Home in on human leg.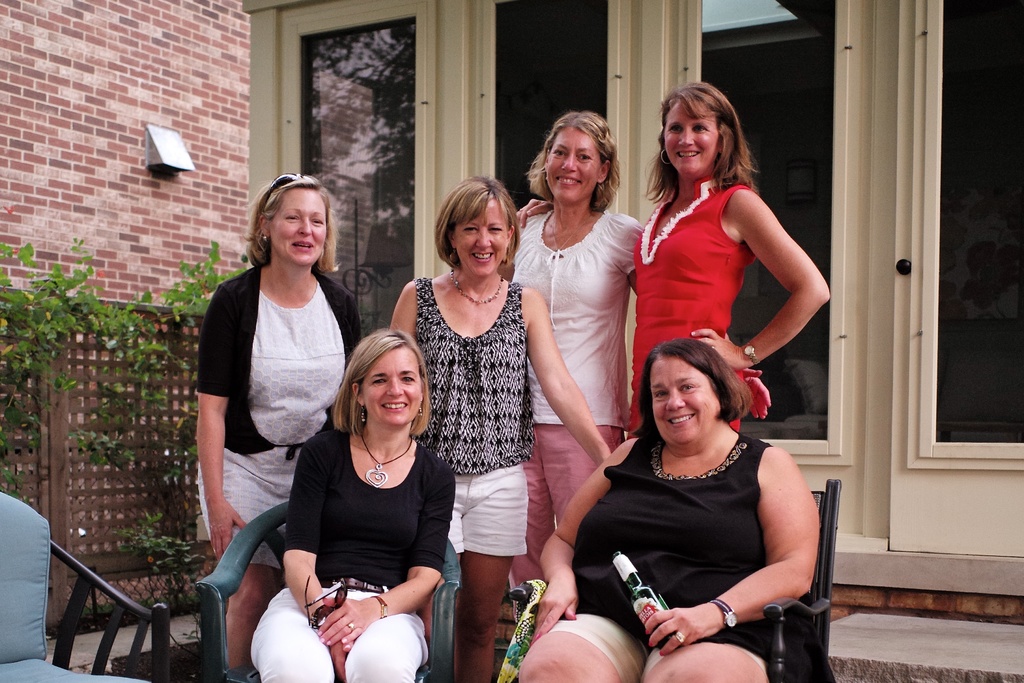
Homed in at (641, 644, 766, 682).
